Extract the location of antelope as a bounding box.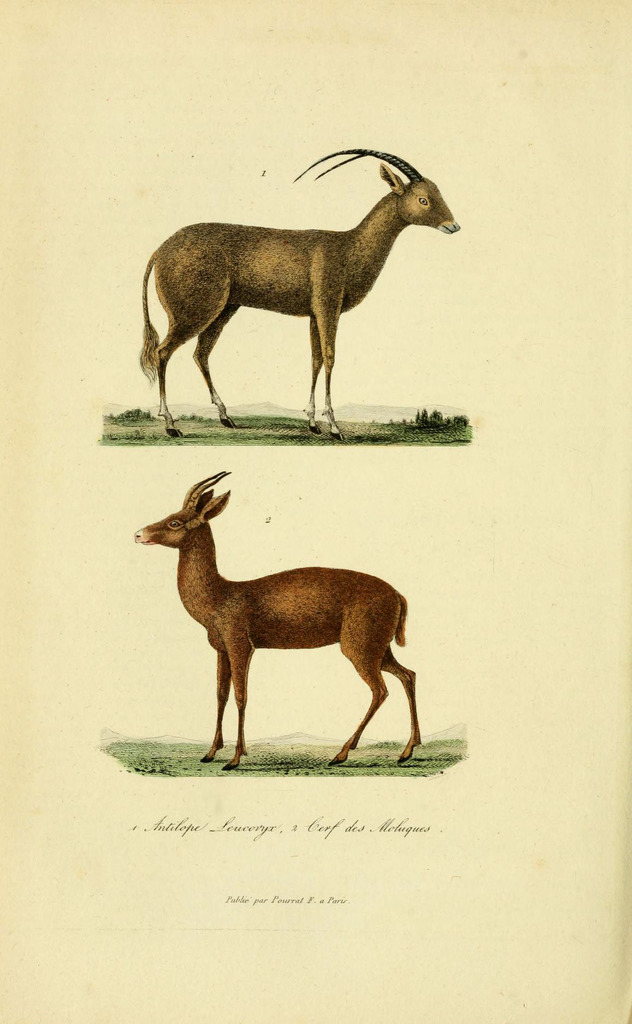
(129, 470, 426, 771).
